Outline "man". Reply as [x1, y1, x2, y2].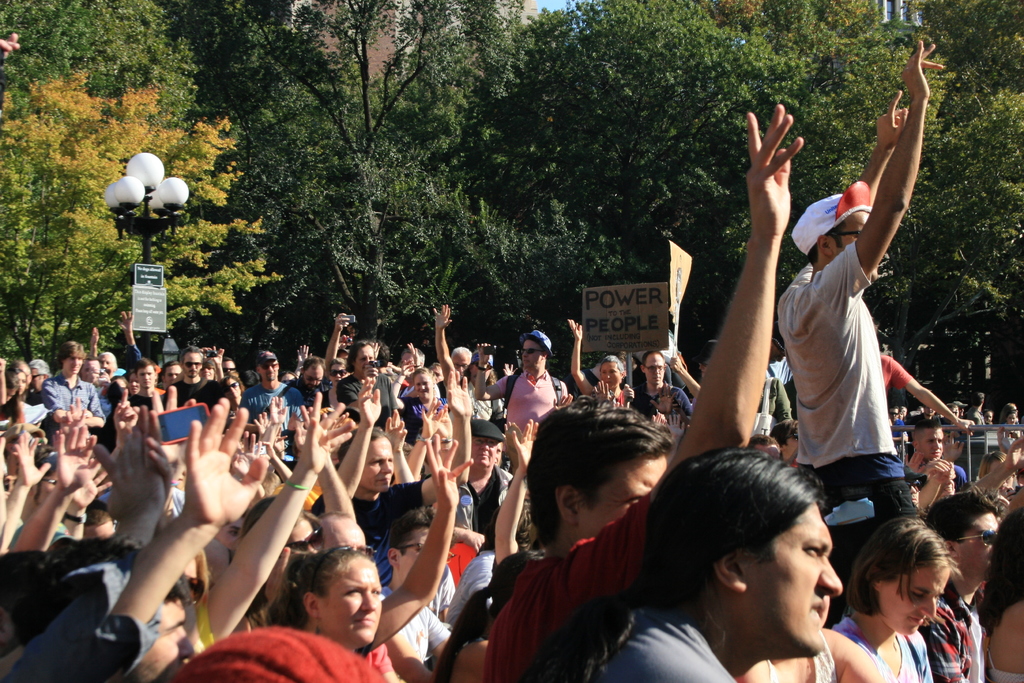
[438, 345, 475, 371].
